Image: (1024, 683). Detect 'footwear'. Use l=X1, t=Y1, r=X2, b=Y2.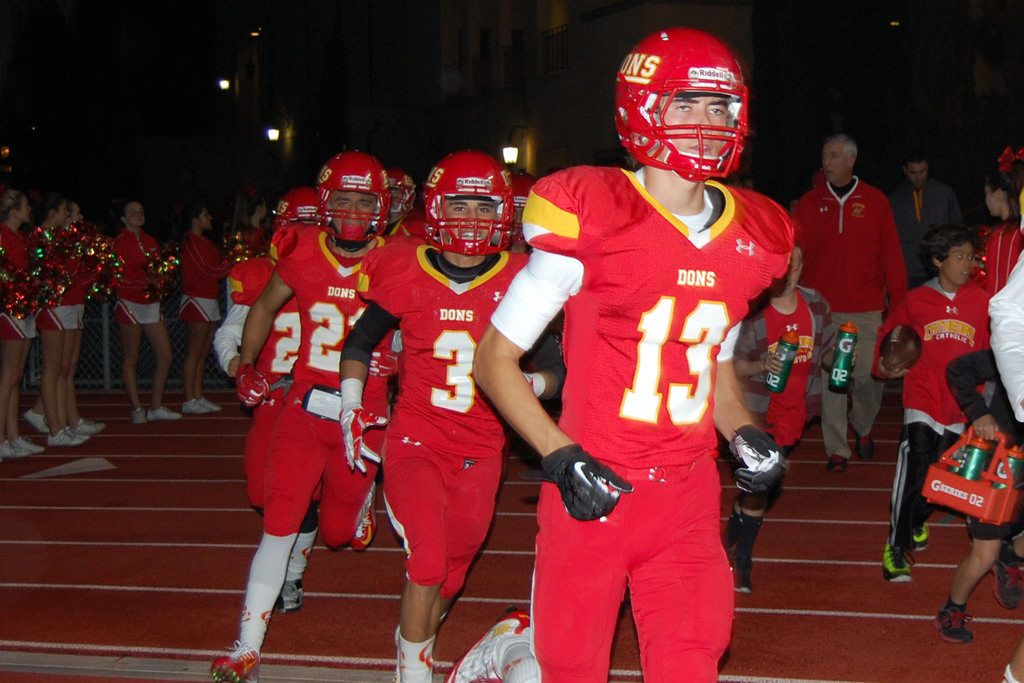
l=520, t=460, r=550, b=484.
